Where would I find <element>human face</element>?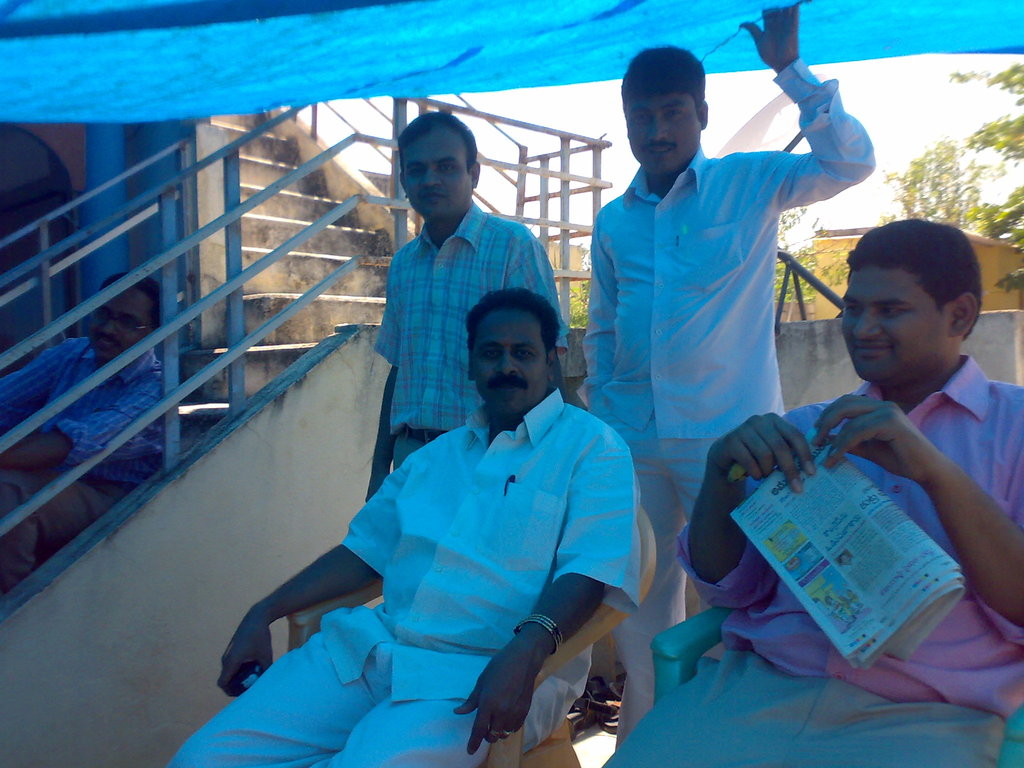
At crop(84, 290, 158, 360).
